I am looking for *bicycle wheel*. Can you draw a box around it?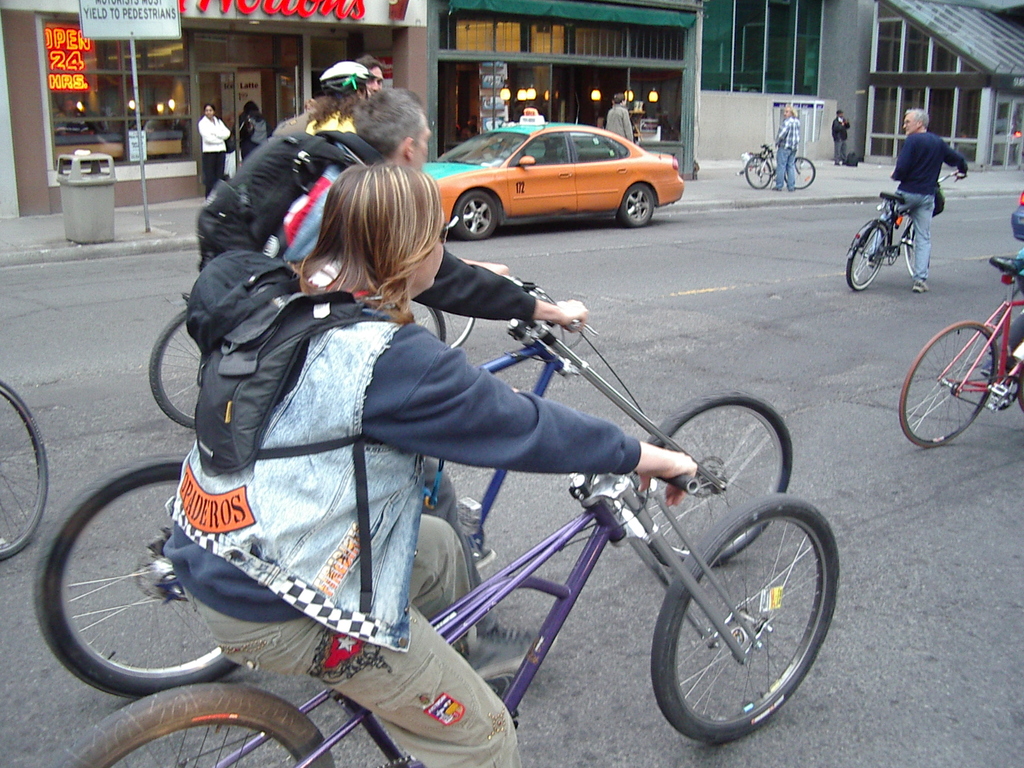
Sure, the bounding box is <box>148,305,202,435</box>.
